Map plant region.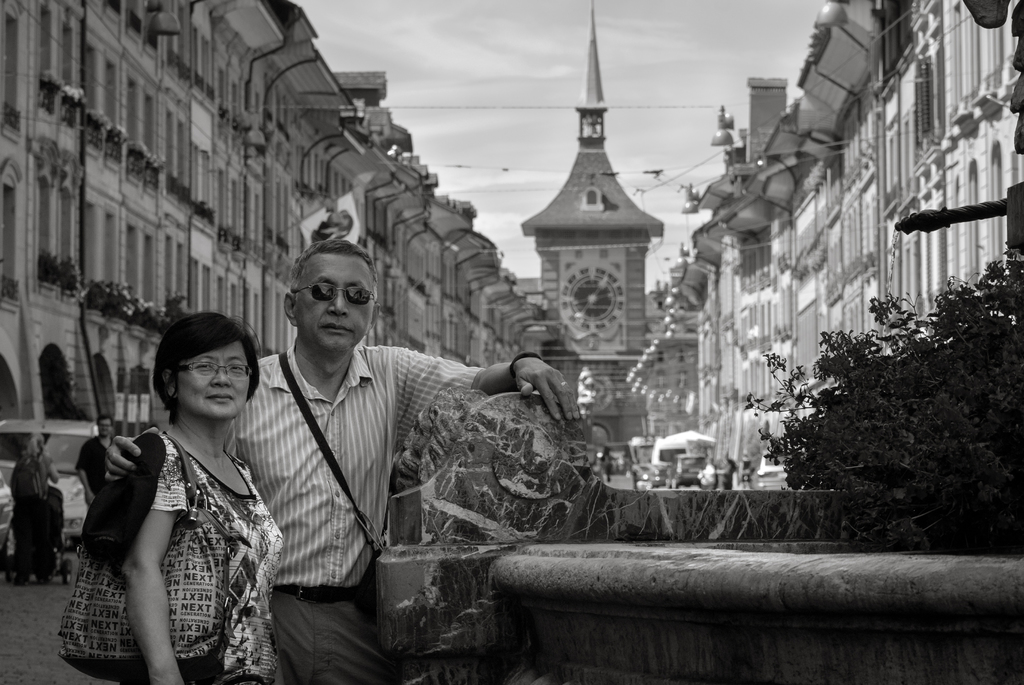
Mapped to BBox(739, 241, 1023, 556).
